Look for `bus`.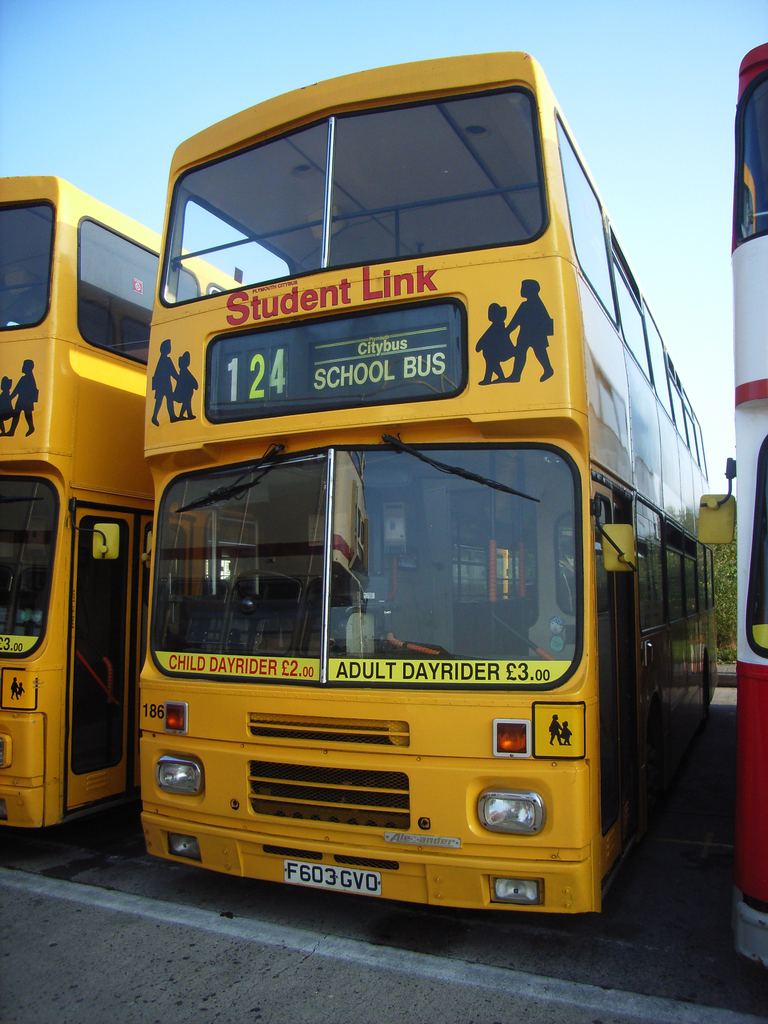
Found: 0:173:272:841.
